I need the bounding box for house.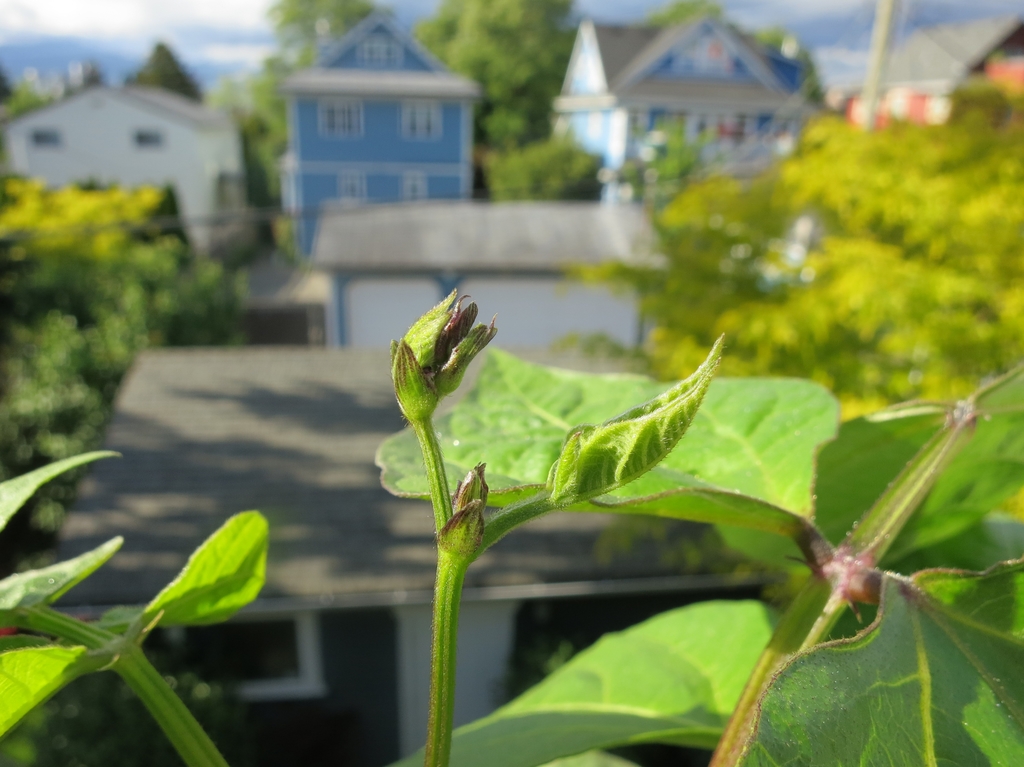
Here it is: 816/18/1023/139.
